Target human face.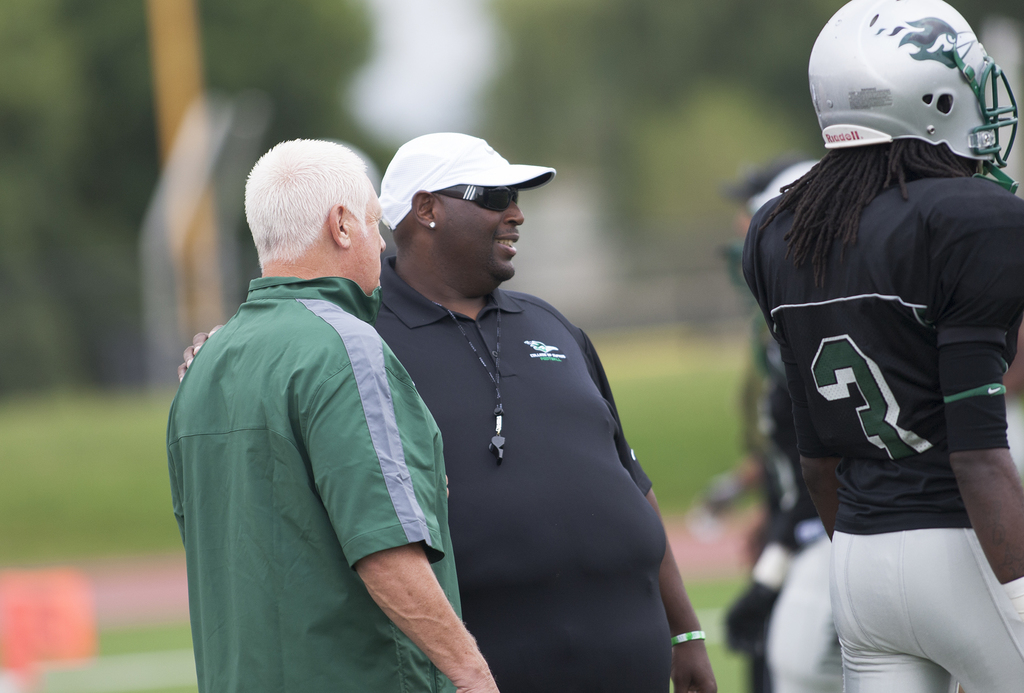
Target region: [356,180,387,295].
